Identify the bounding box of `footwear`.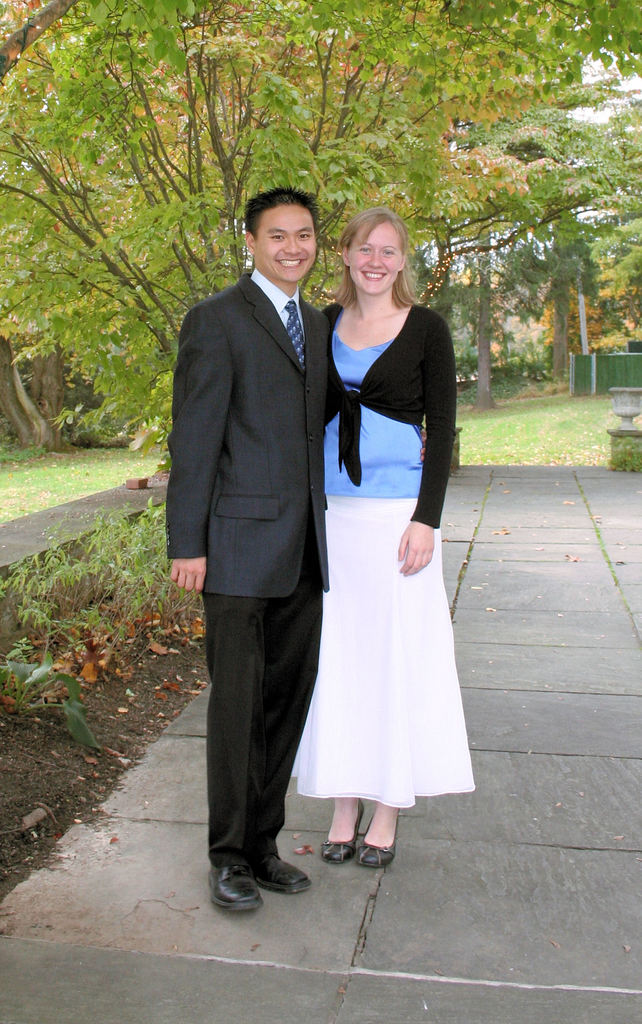
<bbox>319, 801, 368, 863</bbox>.
